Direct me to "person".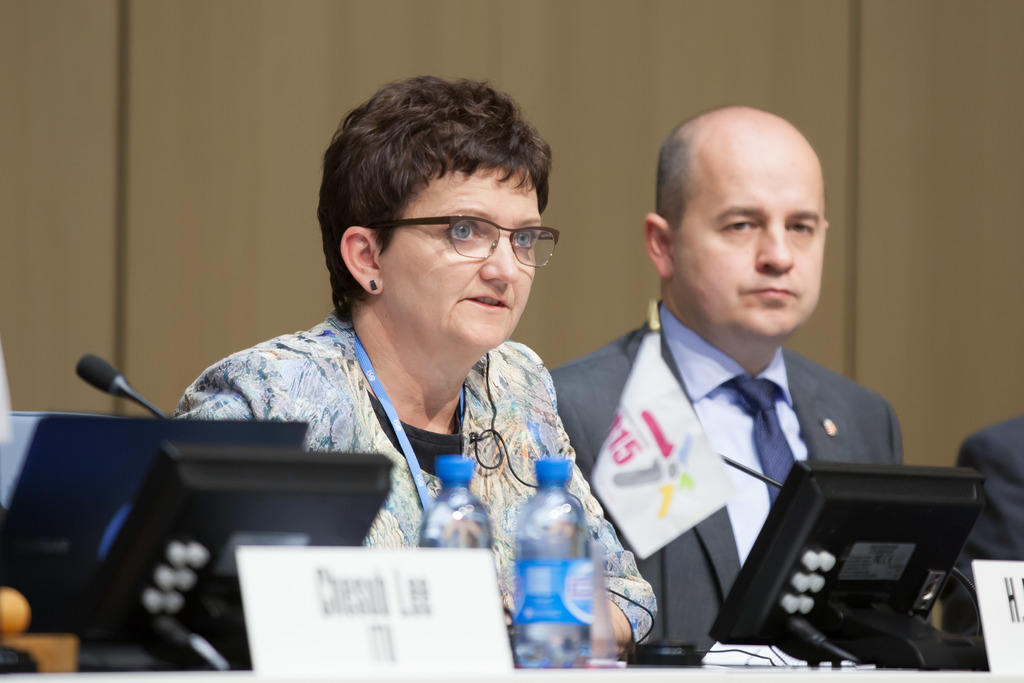
Direction: {"left": 159, "top": 73, "right": 656, "bottom": 661}.
